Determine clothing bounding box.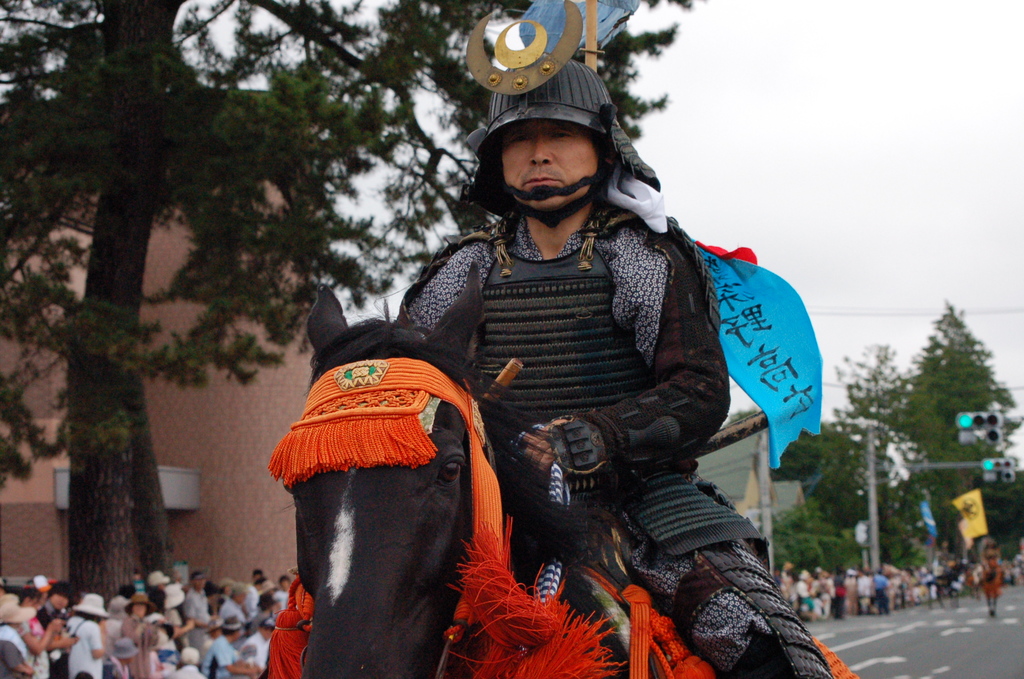
Determined: box(987, 573, 1000, 609).
